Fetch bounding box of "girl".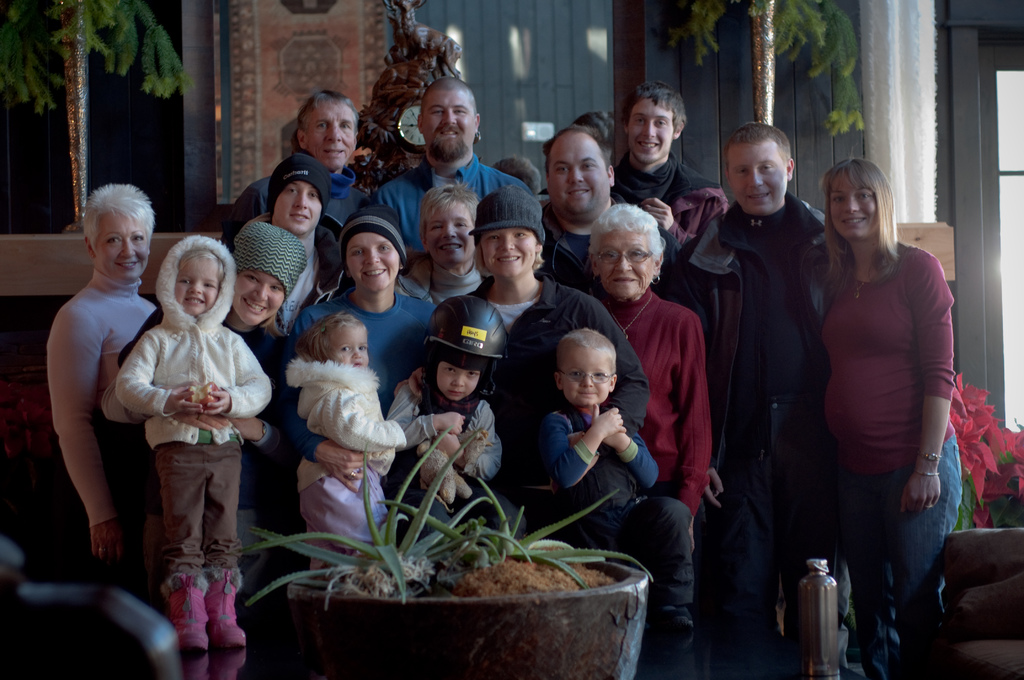
Bbox: select_region(817, 160, 963, 640).
